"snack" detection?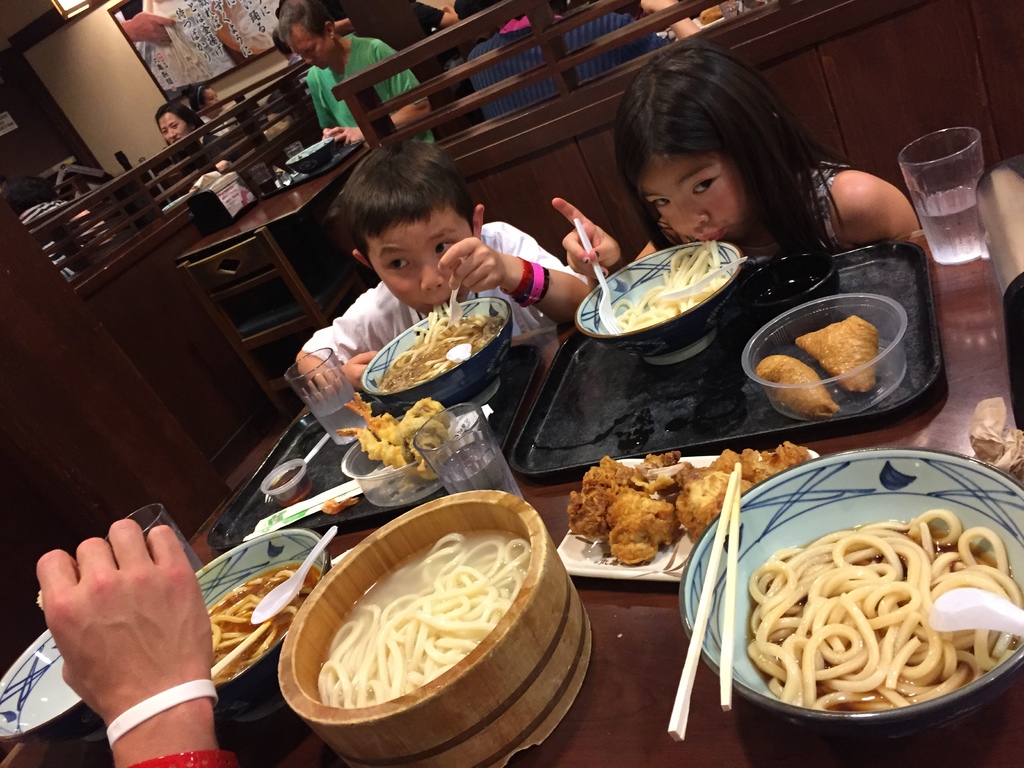
box(757, 355, 842, 412)
